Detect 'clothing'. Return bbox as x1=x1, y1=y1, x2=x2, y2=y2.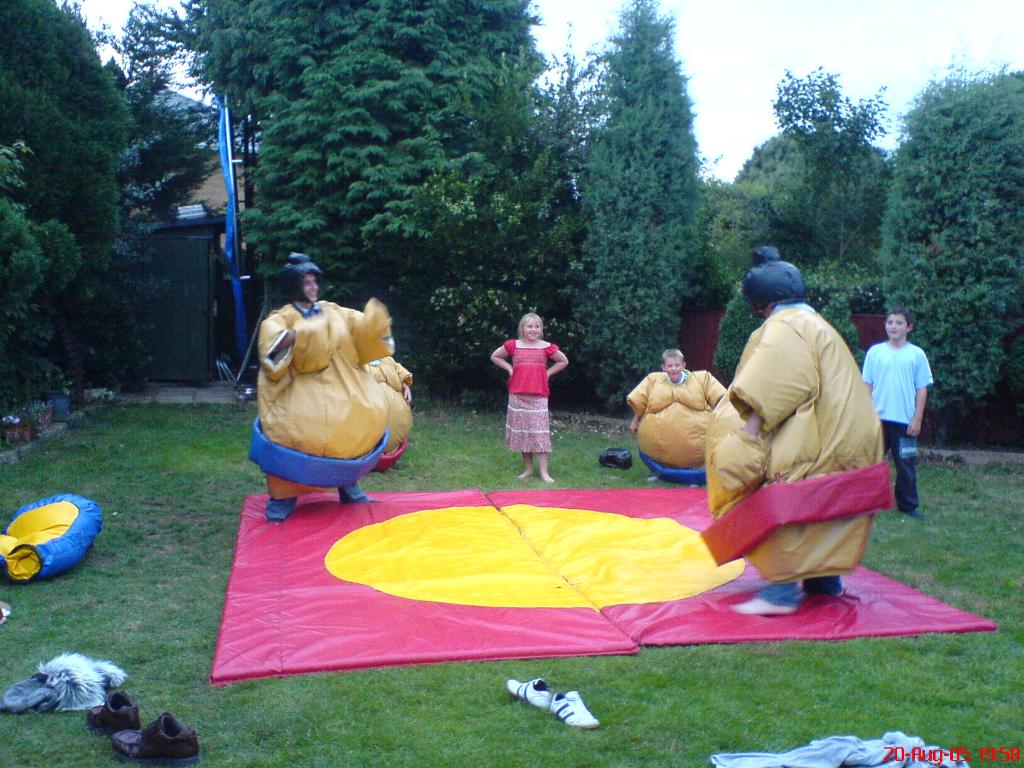
x1=617, y1=369, x2=726, y2=471.
